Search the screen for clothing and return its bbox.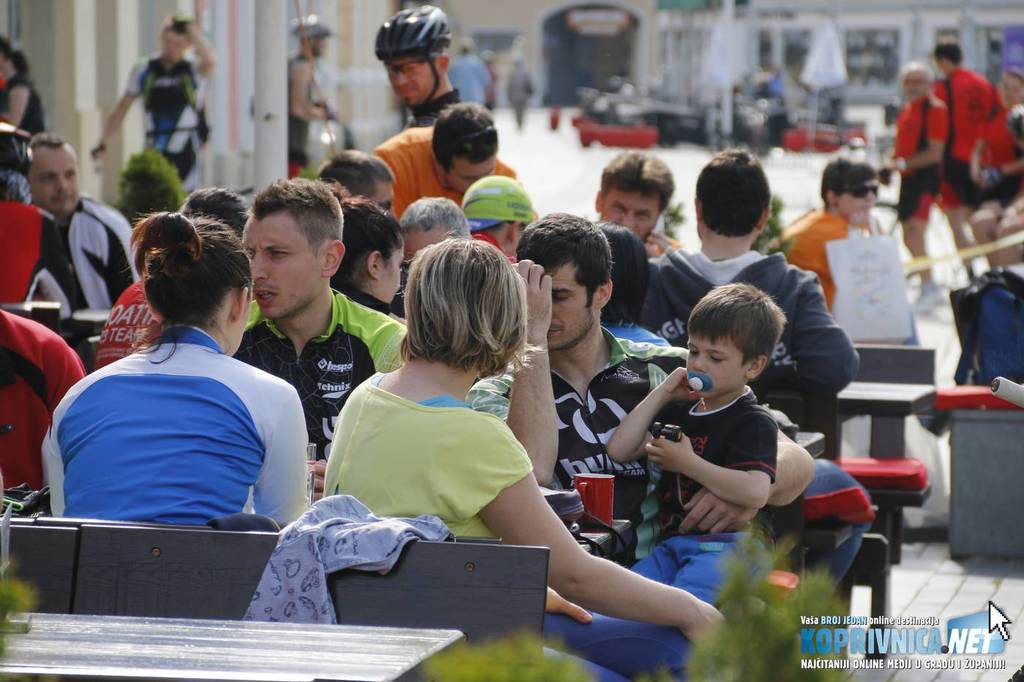
Found: (x1=928, y1=65, x2=1015, y2=215).
